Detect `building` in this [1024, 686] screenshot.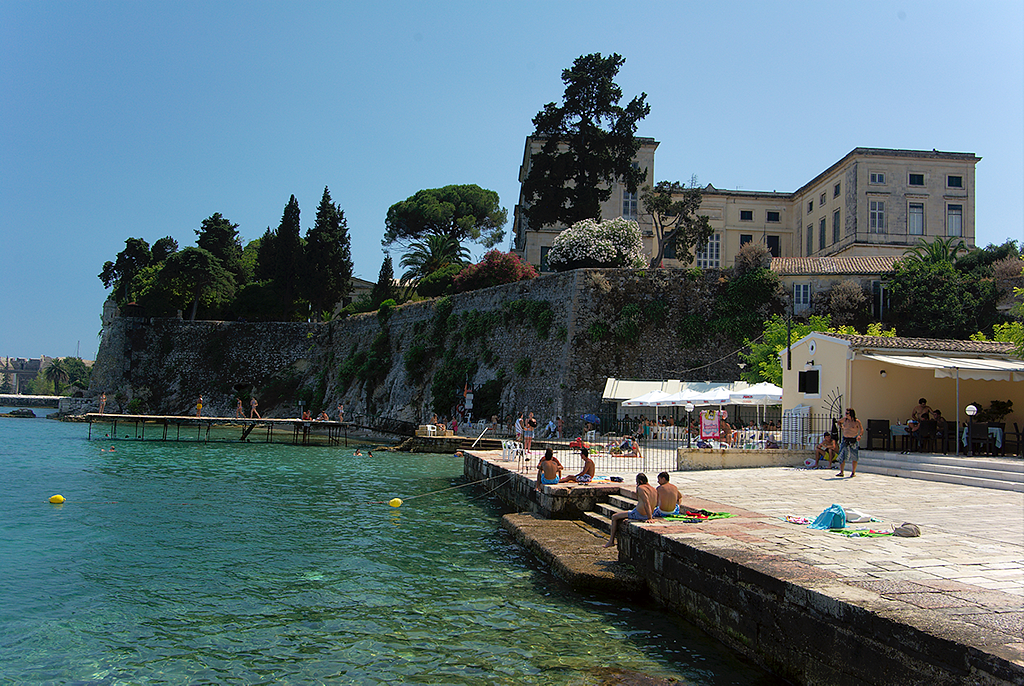
Detection: region(508, 134, 981, 322).
